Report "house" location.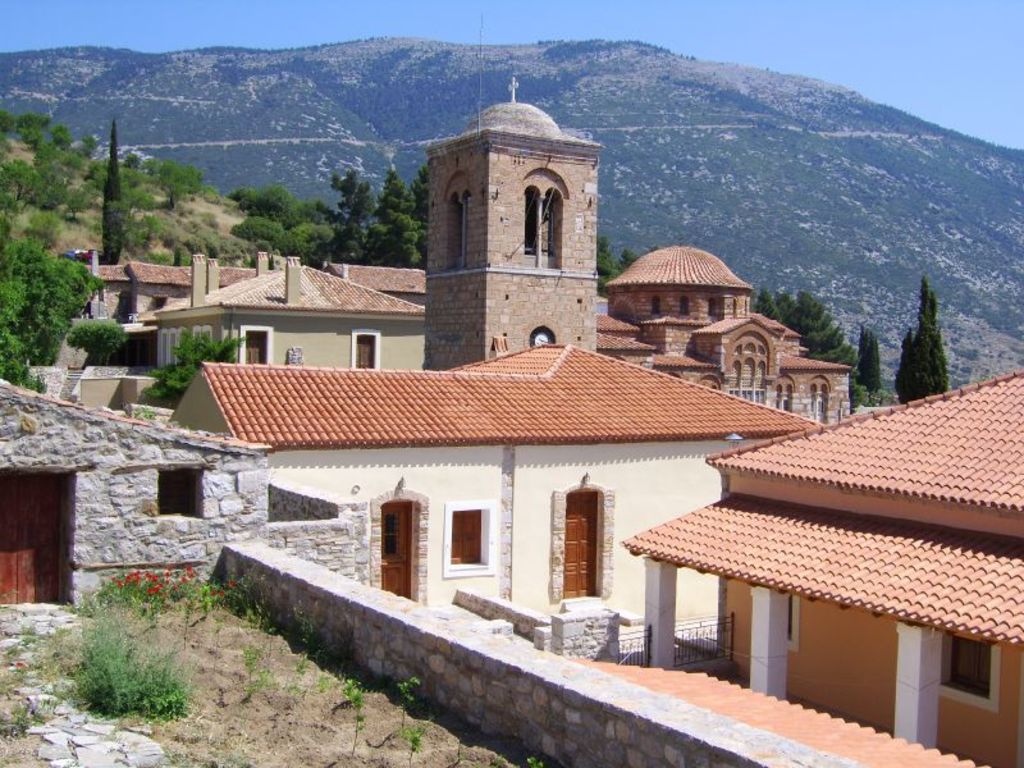
Report: box=[658, 334, 858, 434].
